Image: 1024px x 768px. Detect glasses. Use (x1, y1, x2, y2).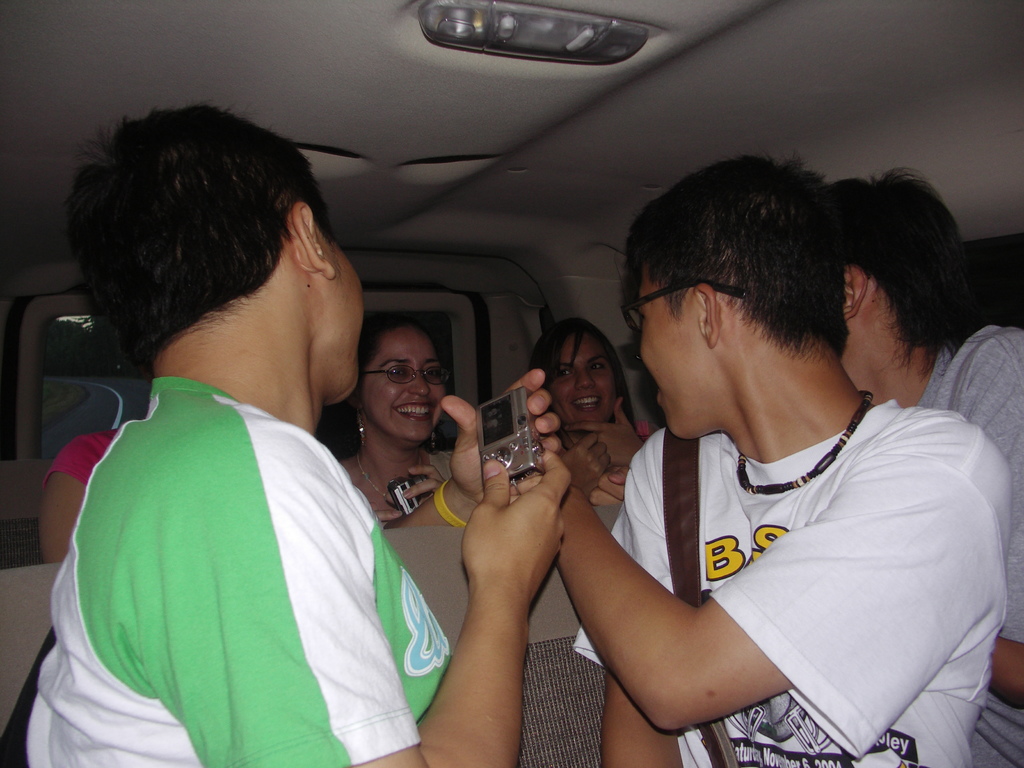
(364, 358, 451, 386).
